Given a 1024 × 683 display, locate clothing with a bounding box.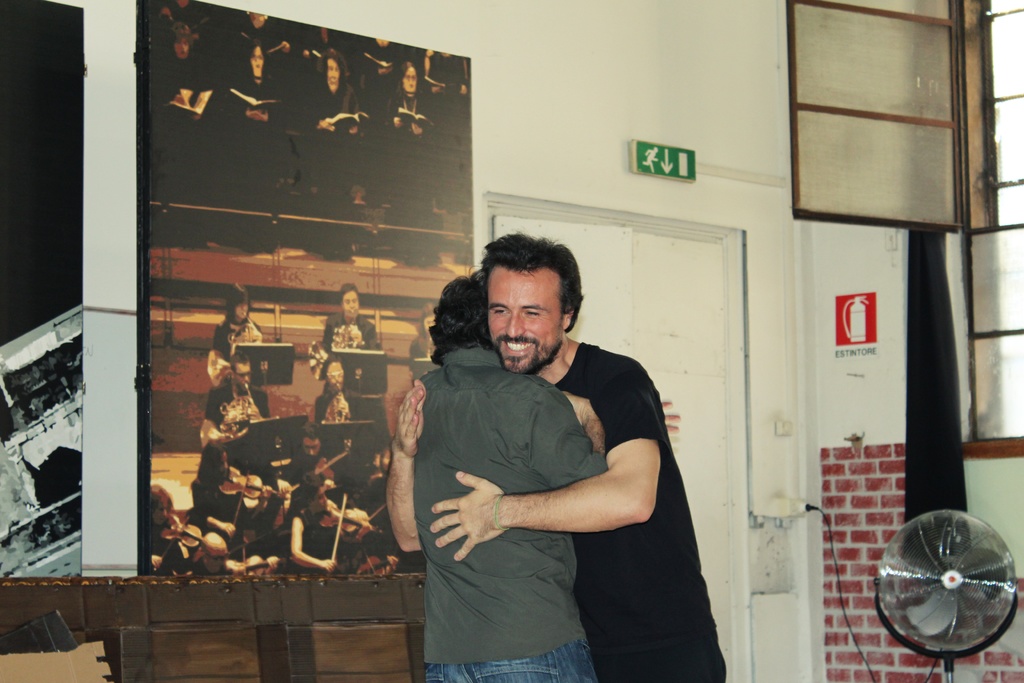
Located: 186/553/224/582.
